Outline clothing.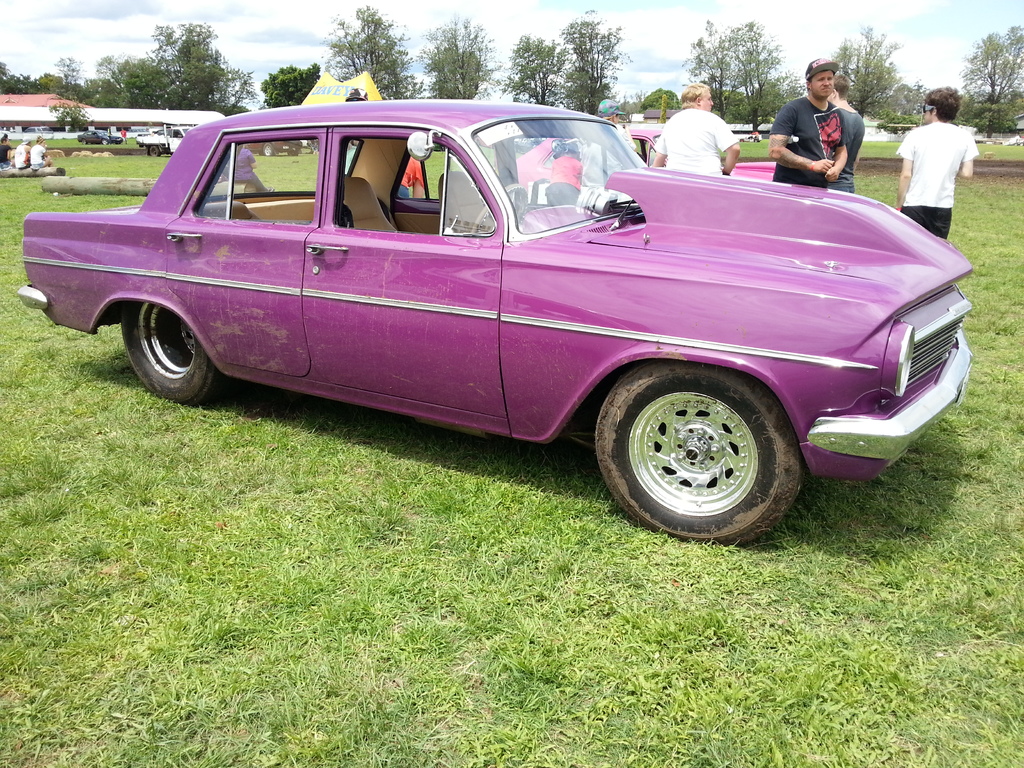
Outline: 25, 146, 47, 171.
